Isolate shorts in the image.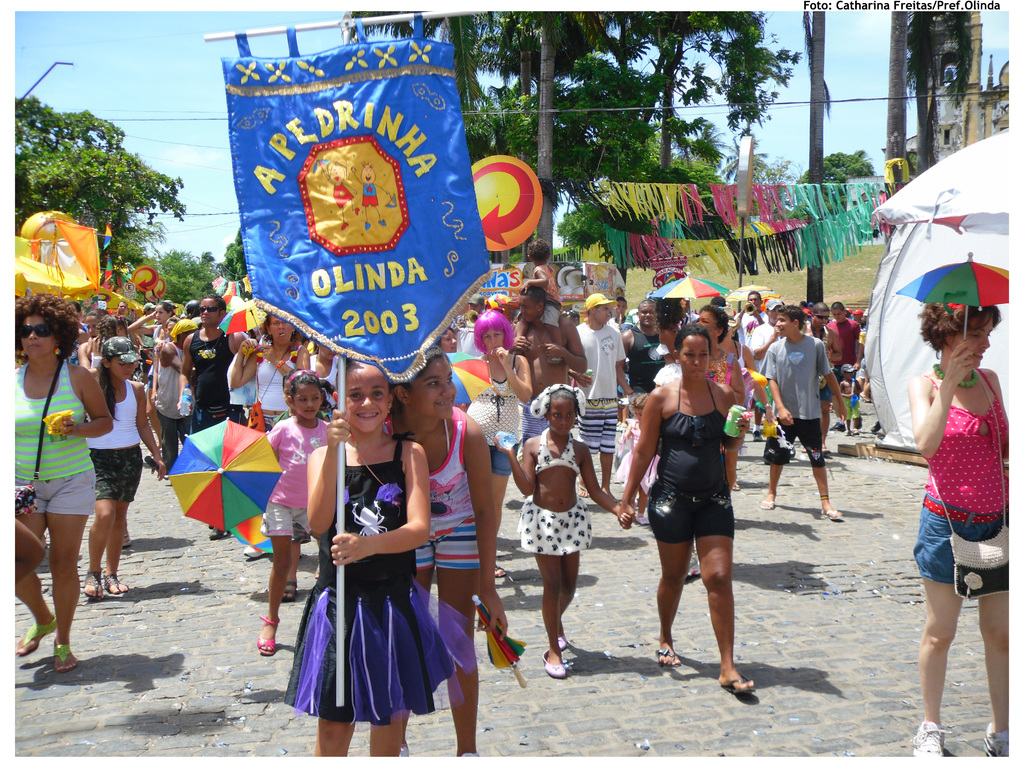
Isolated region: l=406, t=514, r=477, b=569.
